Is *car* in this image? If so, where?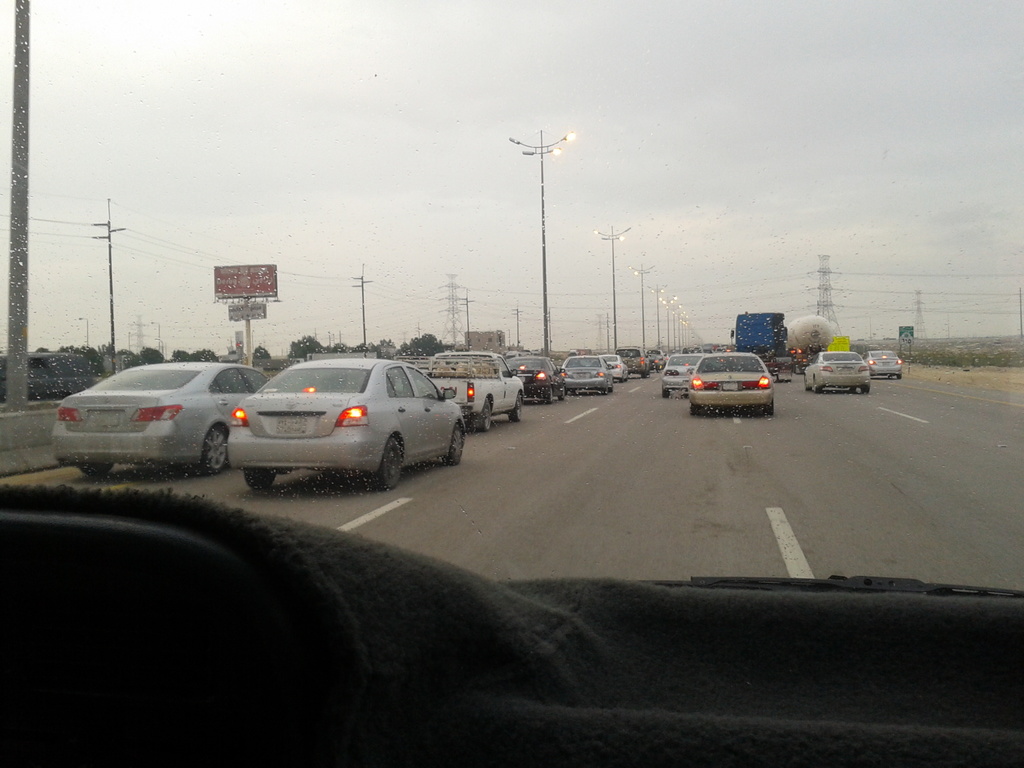
Yes, at [x1=801, y1=352, x2=871, y2=390].
